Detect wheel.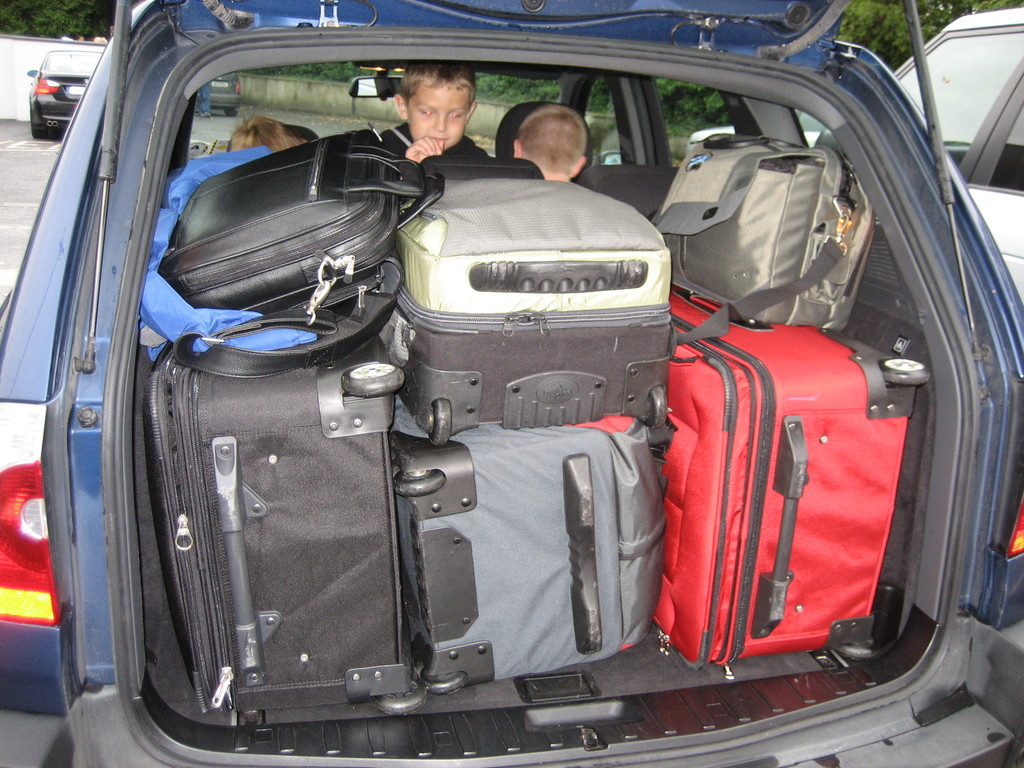
Detected at 220, 100, 236, 122.
